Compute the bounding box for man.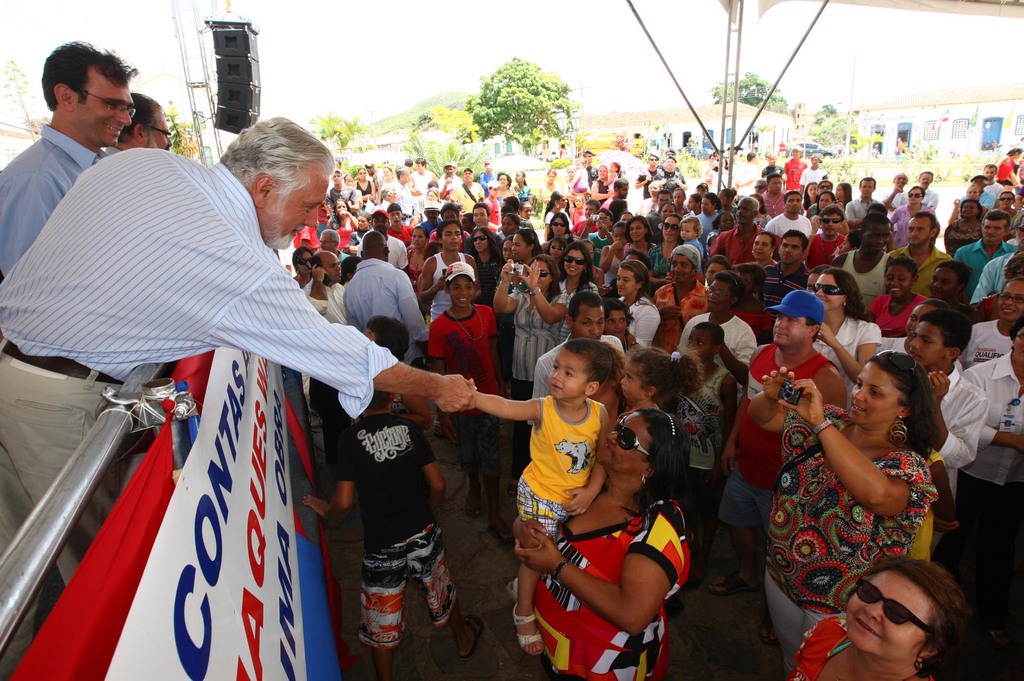
bbox=[705, 198, 762, 263].
